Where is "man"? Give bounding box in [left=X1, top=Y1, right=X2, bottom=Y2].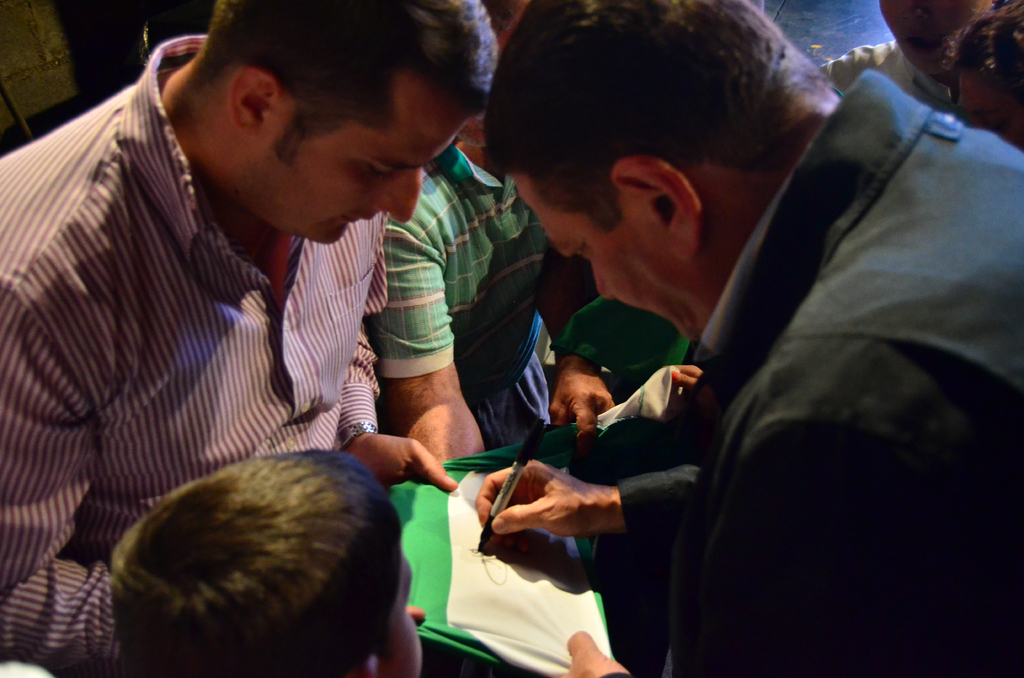
[left=469, top=0, right=1023, bottom=677].
